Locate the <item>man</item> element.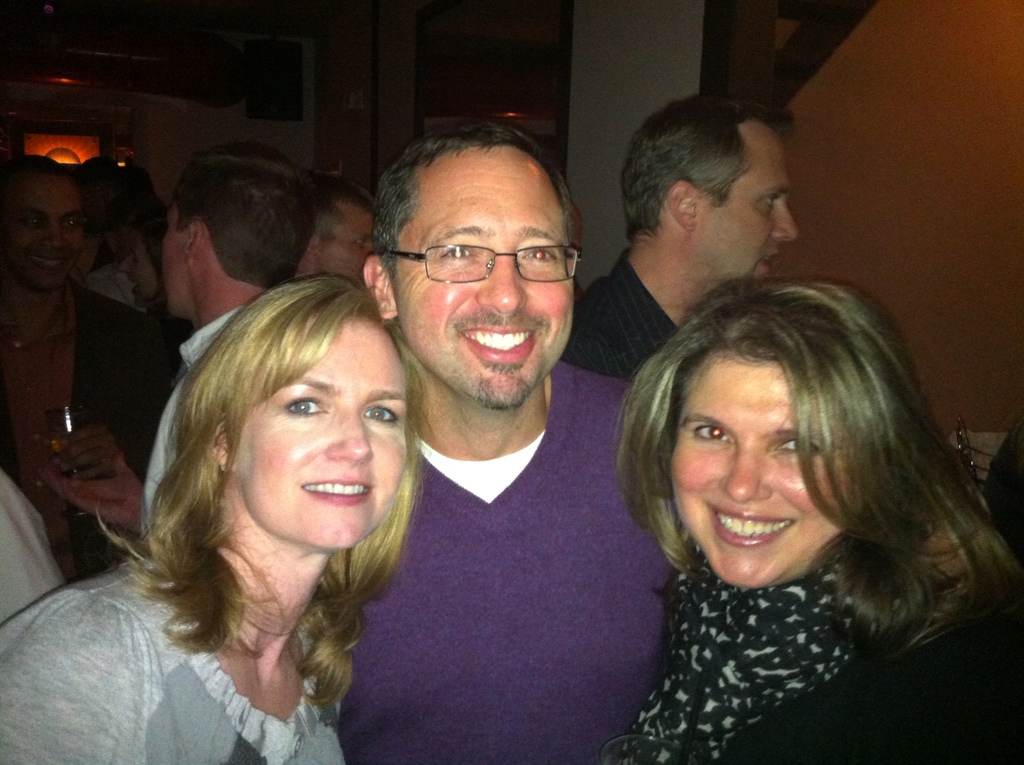
Element bbox: detection(293, 173, 379, 289).
